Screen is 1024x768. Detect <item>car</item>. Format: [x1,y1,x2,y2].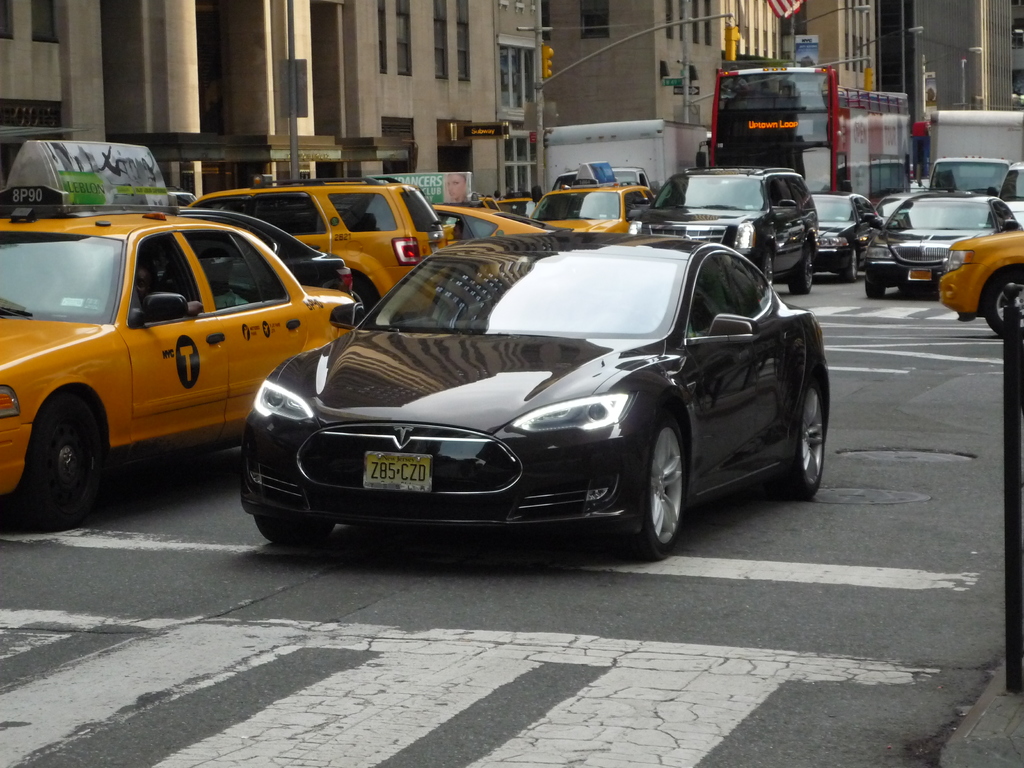
[0,179,362,514].
